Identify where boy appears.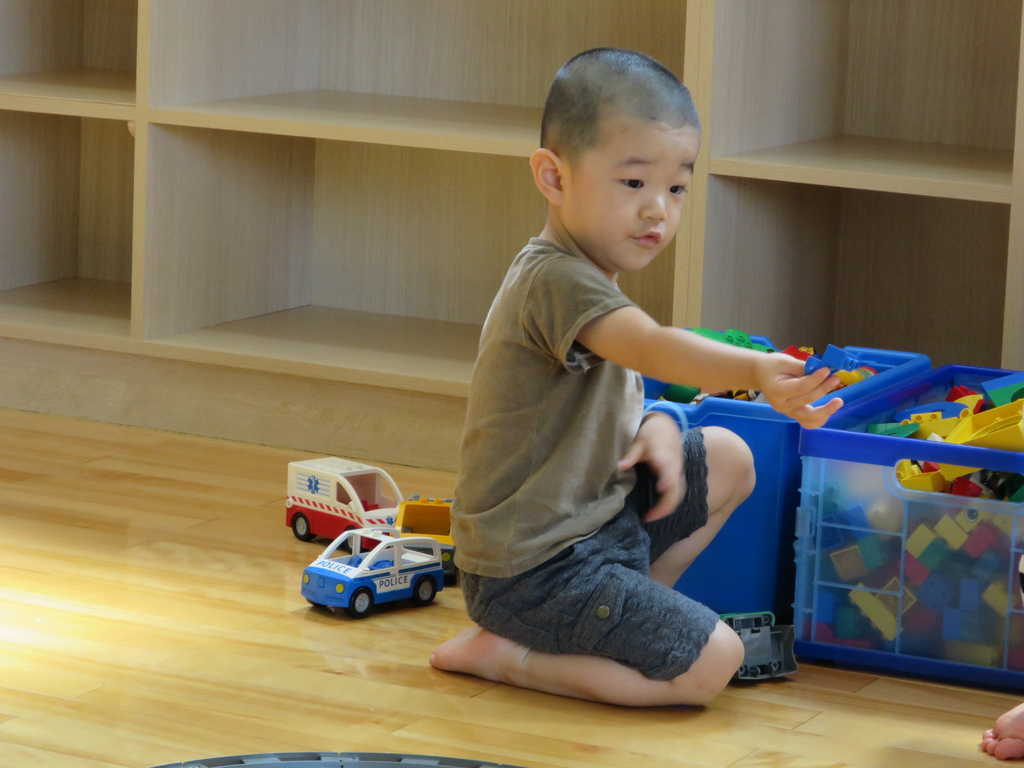
Appears at rect(440, 50, 772, 714).
